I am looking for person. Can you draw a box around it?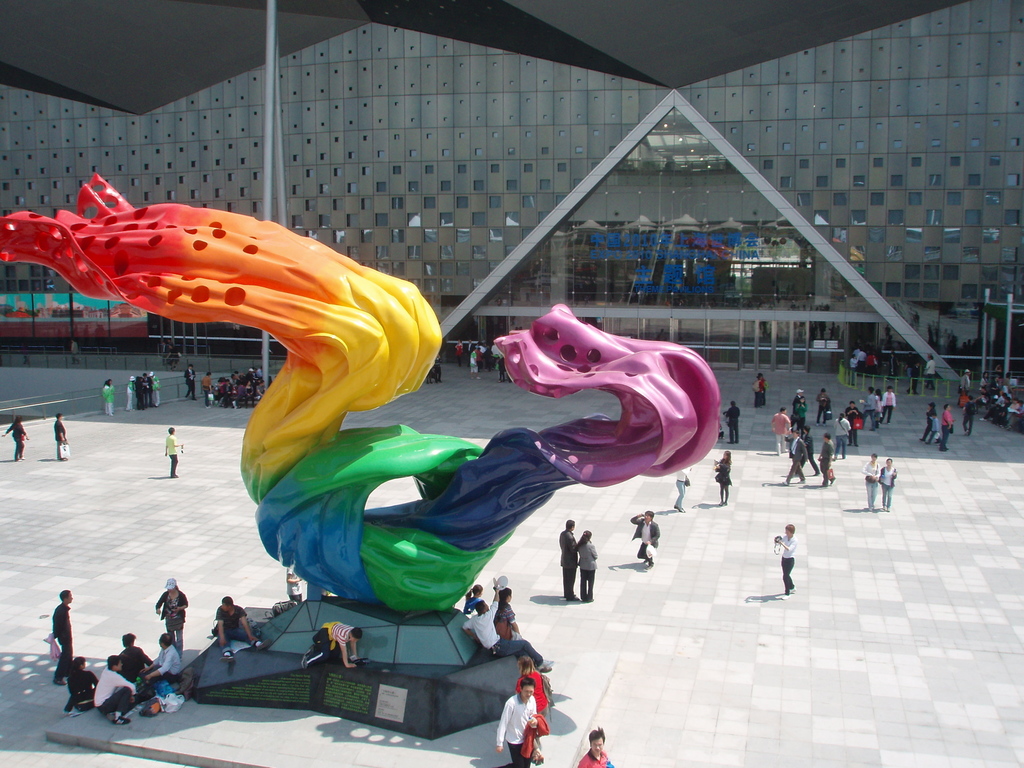
Sure, the bounding box is (56, 412, 68, 461).
